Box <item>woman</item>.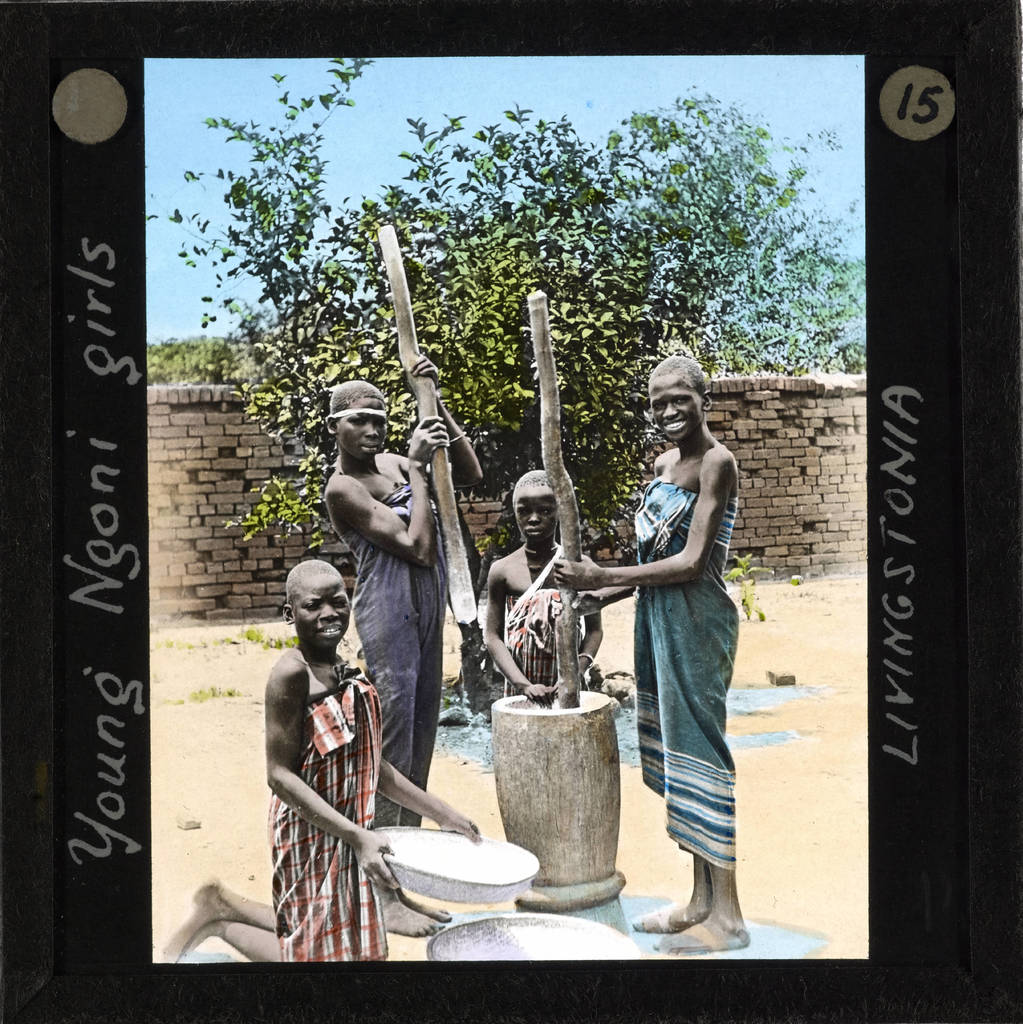
pyautogui.locateOnScreen(579, 324, 772, 935).
